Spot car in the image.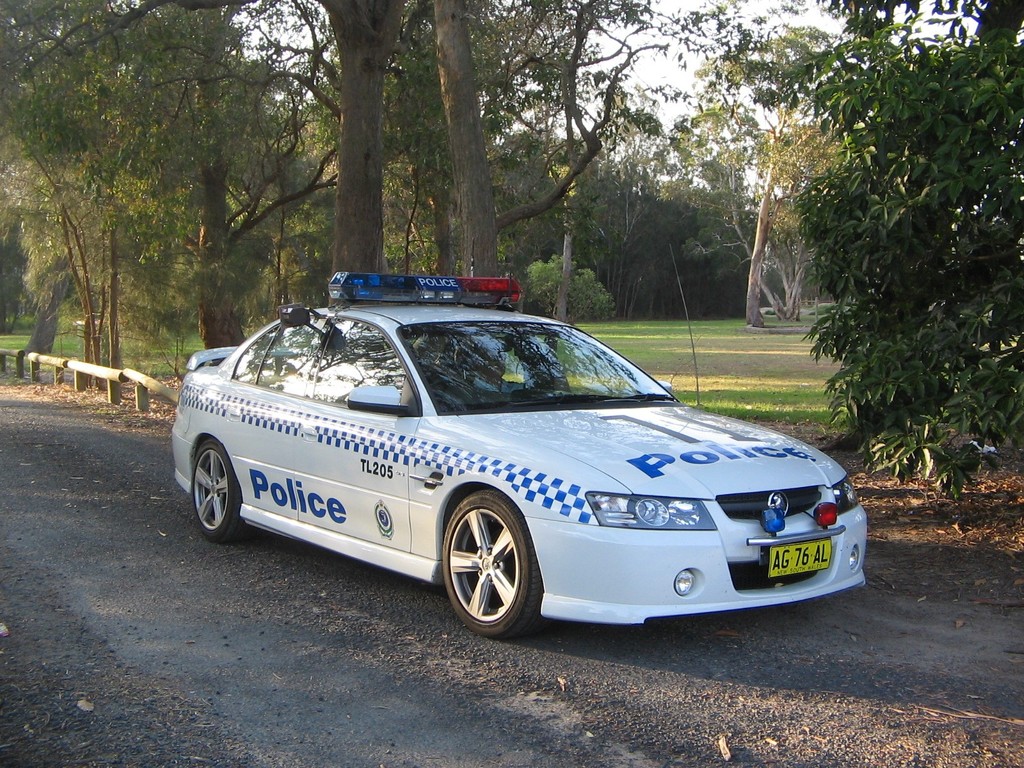
car found at (x1=155, y1=269, x2=883, y2=645).
